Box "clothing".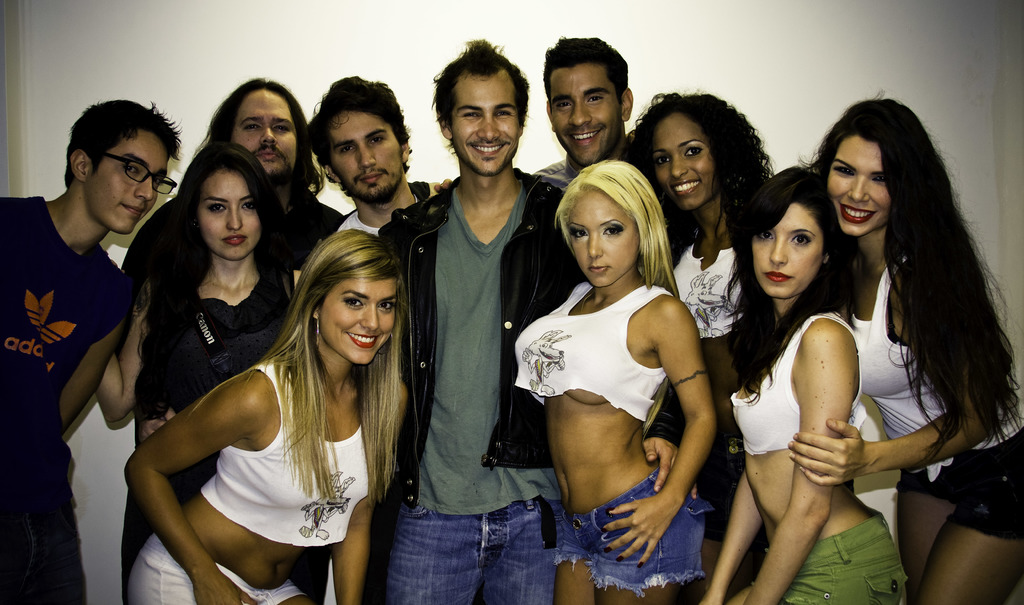
<region>198, 350, 385, 547</region>.
